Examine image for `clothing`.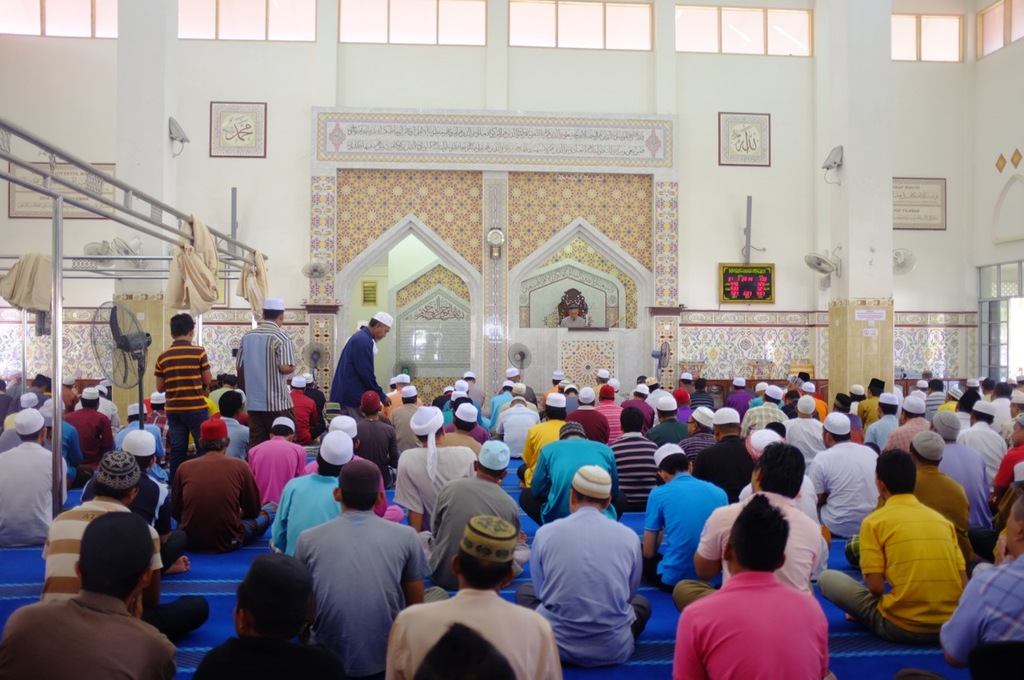
Examination result: rect(818, 490, 971, 642).
